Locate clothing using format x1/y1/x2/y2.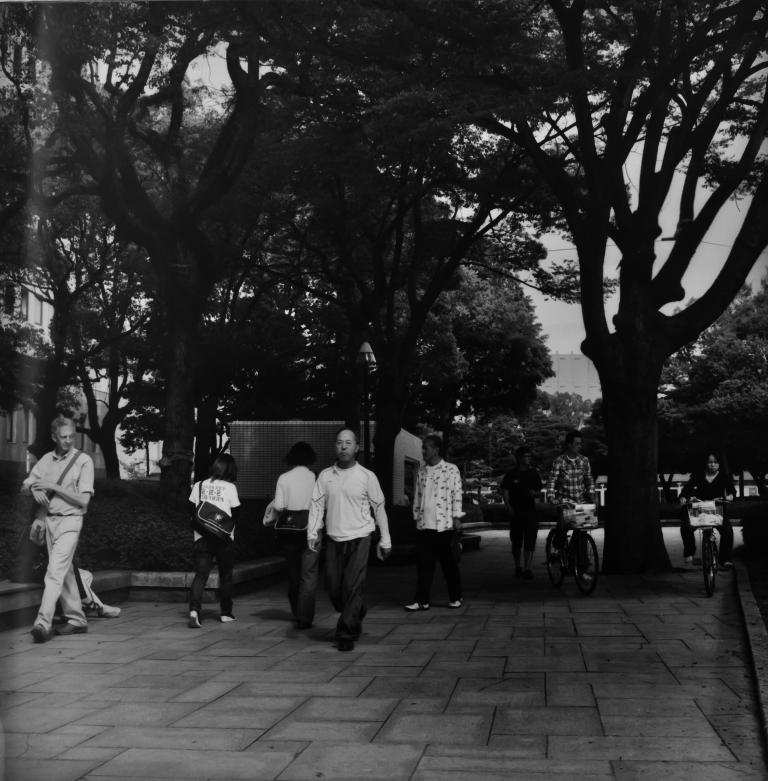
188/472/245/620.
